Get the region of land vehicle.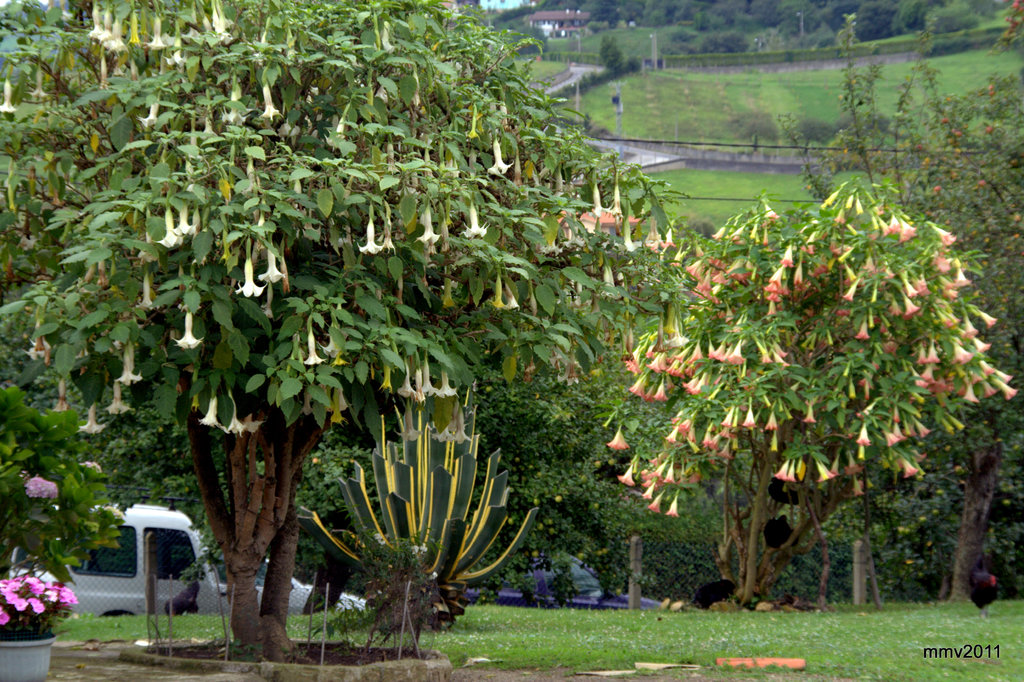
[x1=458, y1=543, x2=664, y2=606].
